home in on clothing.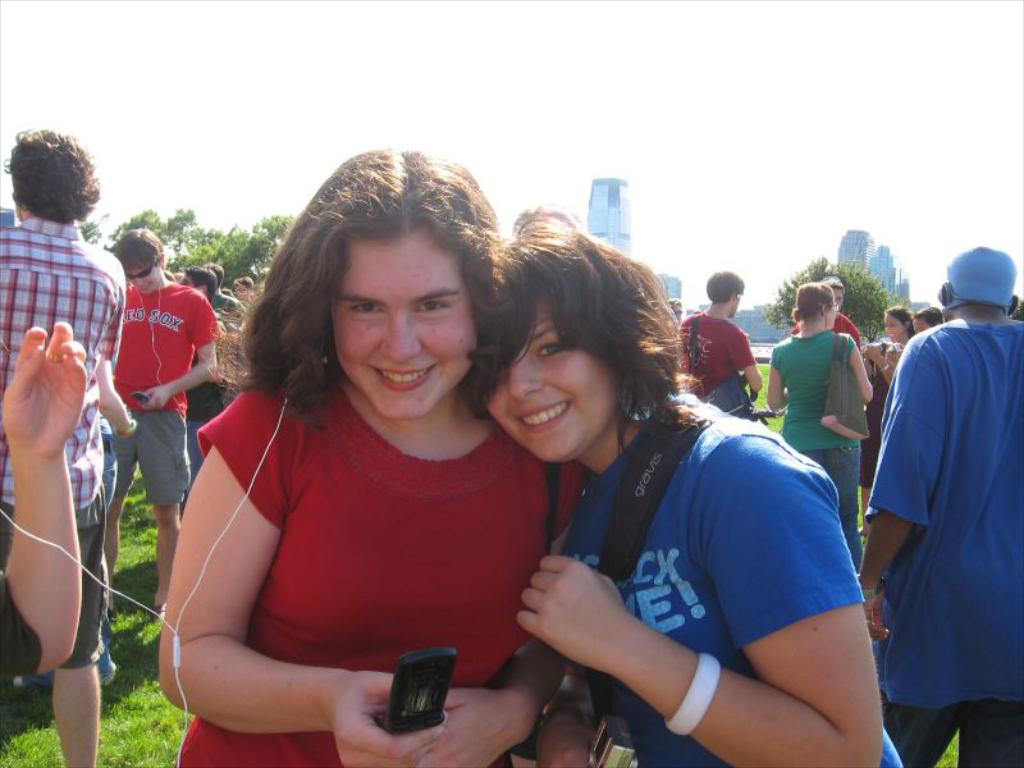
Homed in at <bbox>111, 287, 218, 517</bbox>.
